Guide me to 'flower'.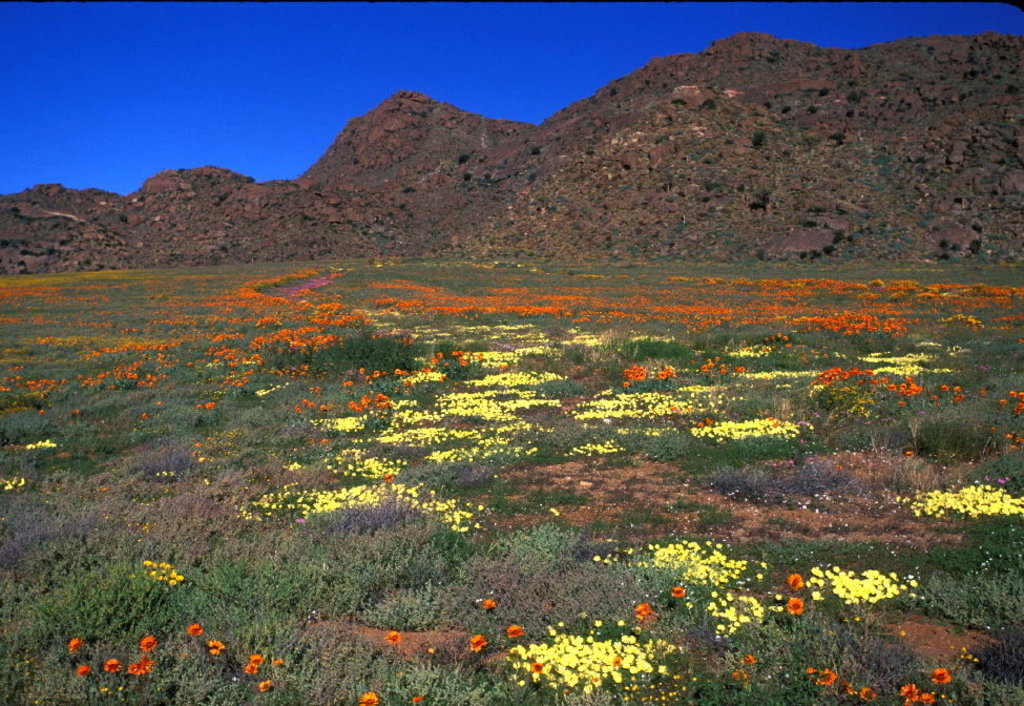
Guidance: [67, 632, 83, 651].
